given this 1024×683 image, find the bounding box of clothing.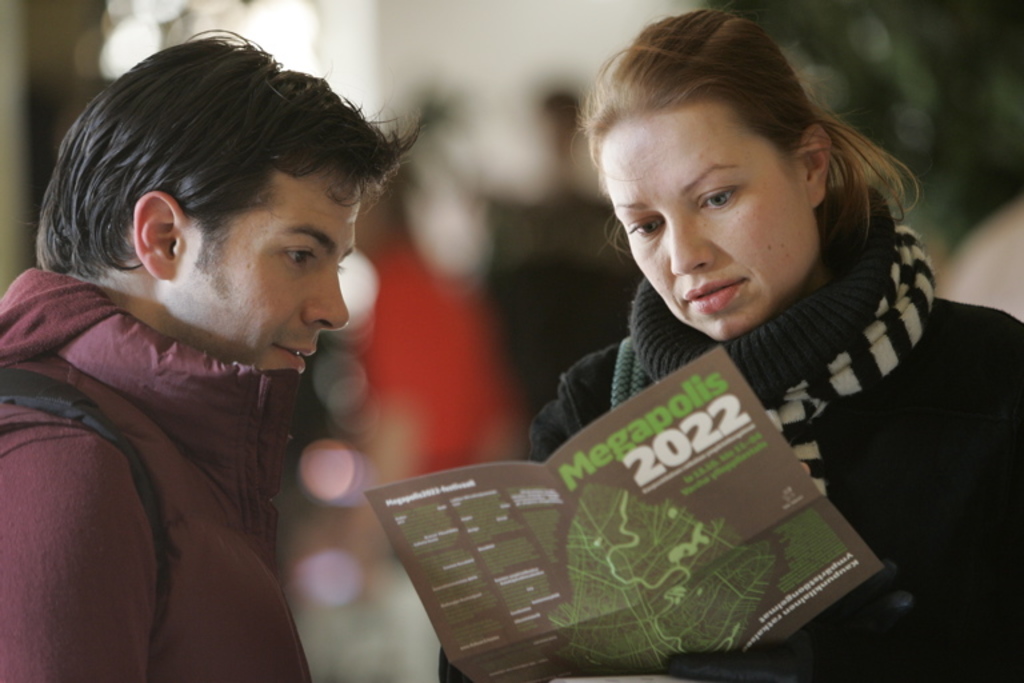
detection(529, 179, 1023, 682).
